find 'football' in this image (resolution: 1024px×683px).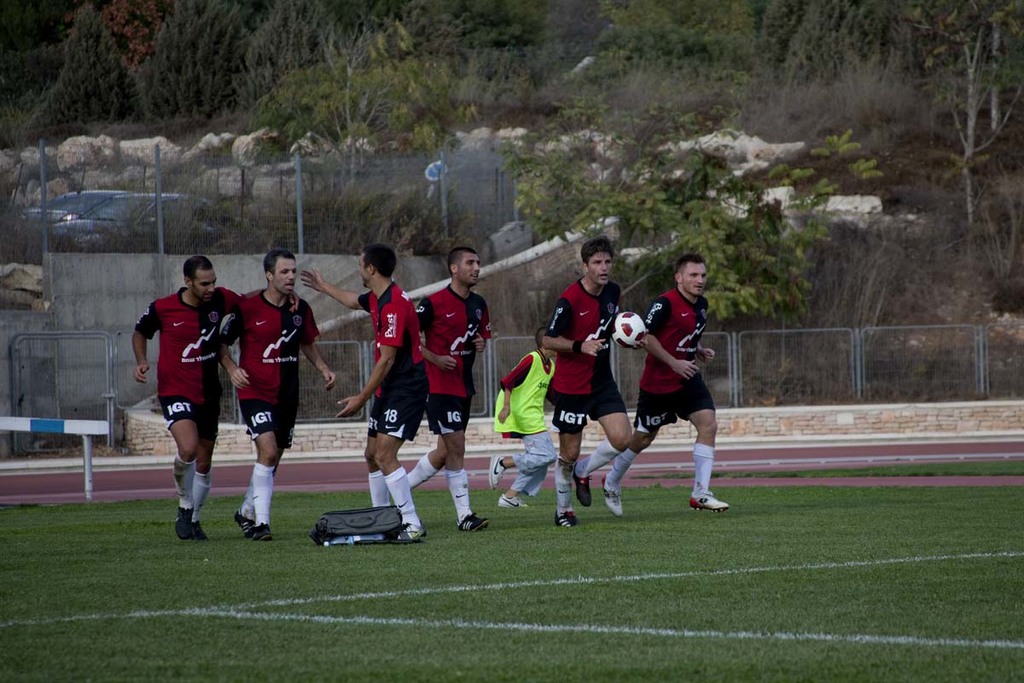
{"x1": 610, "y1": 308, "x2": 647, "y2": 348}.
